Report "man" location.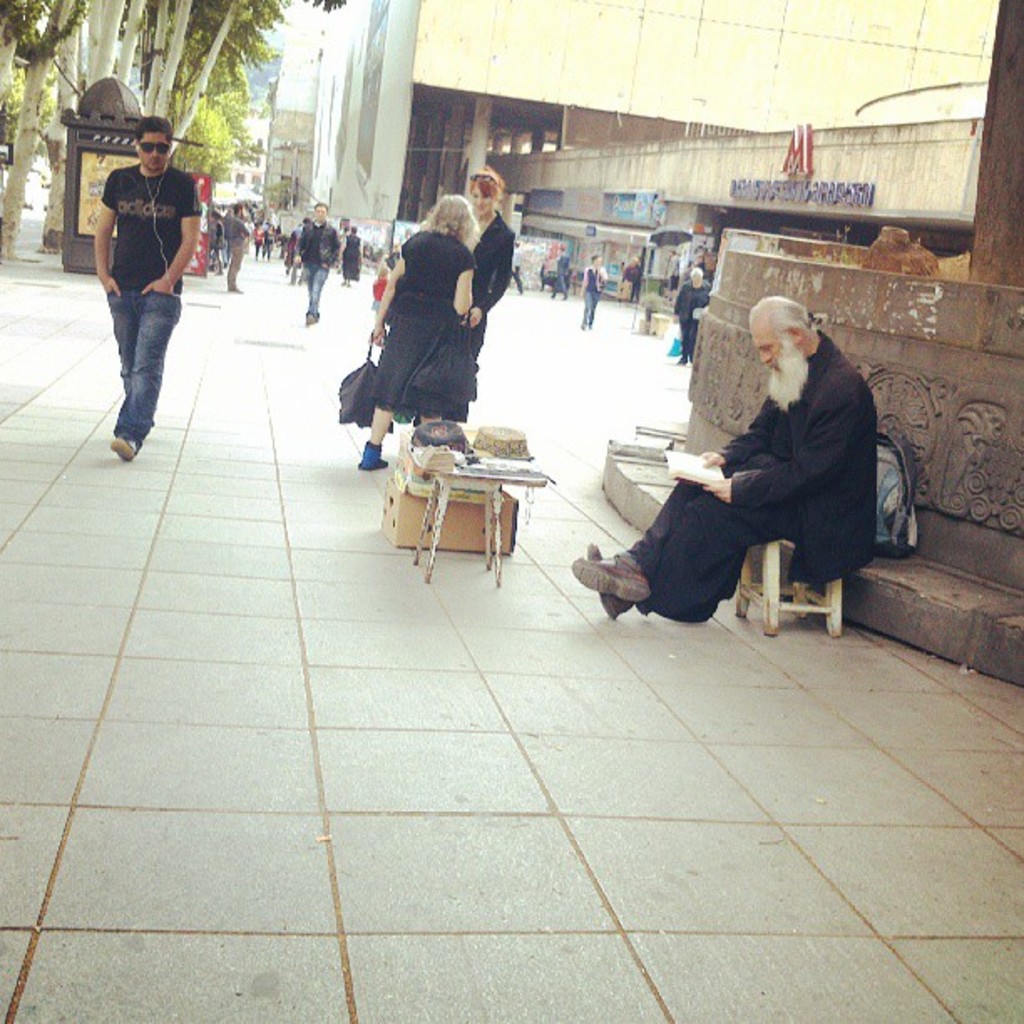
Report: <box>72,110,207,460</box>.
